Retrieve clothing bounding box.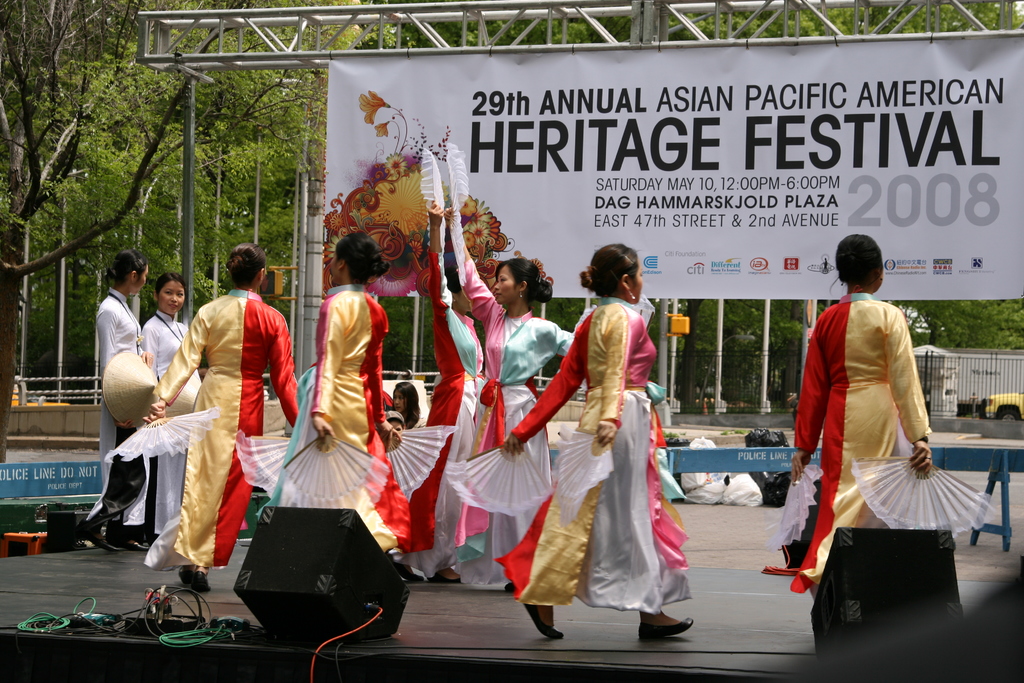
Bounding box: BBox(155, 283, 284, 572).
